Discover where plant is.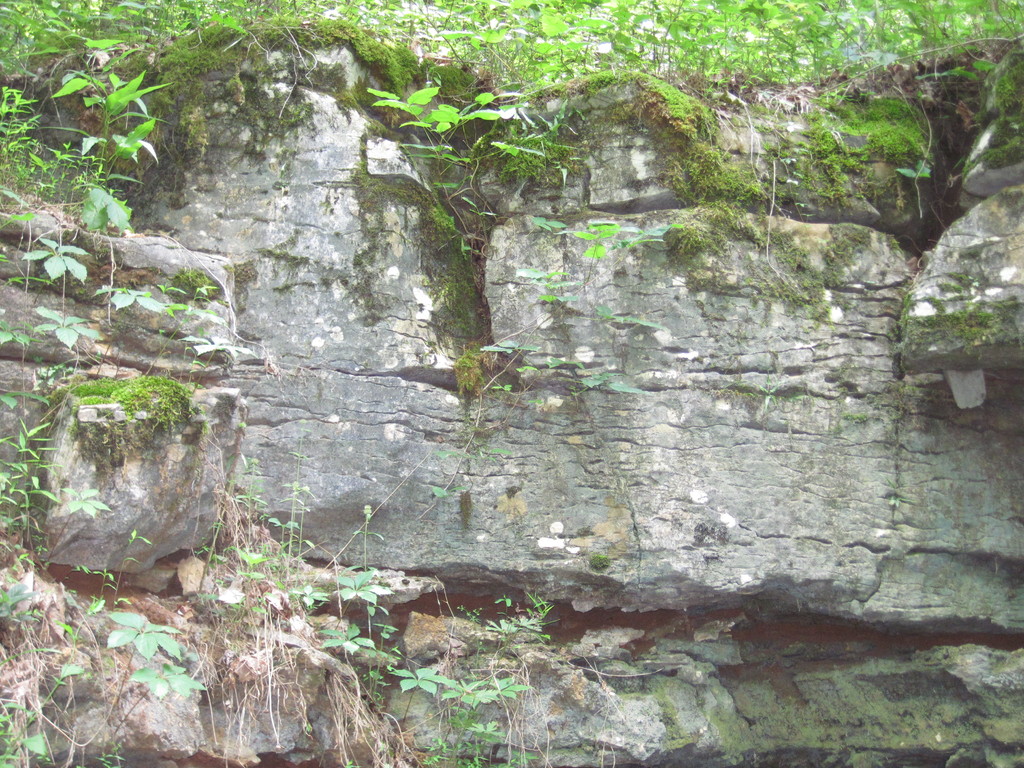
Discovered at box=[93, 281, 169, 327].
